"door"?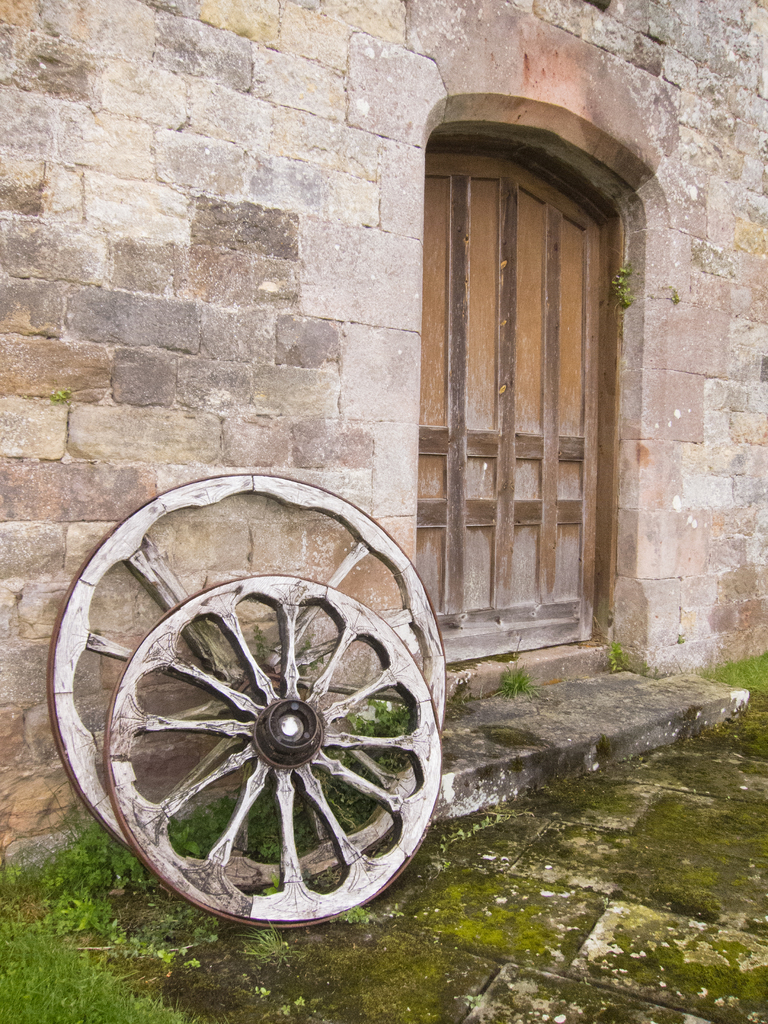
401, 144, 623, 648
